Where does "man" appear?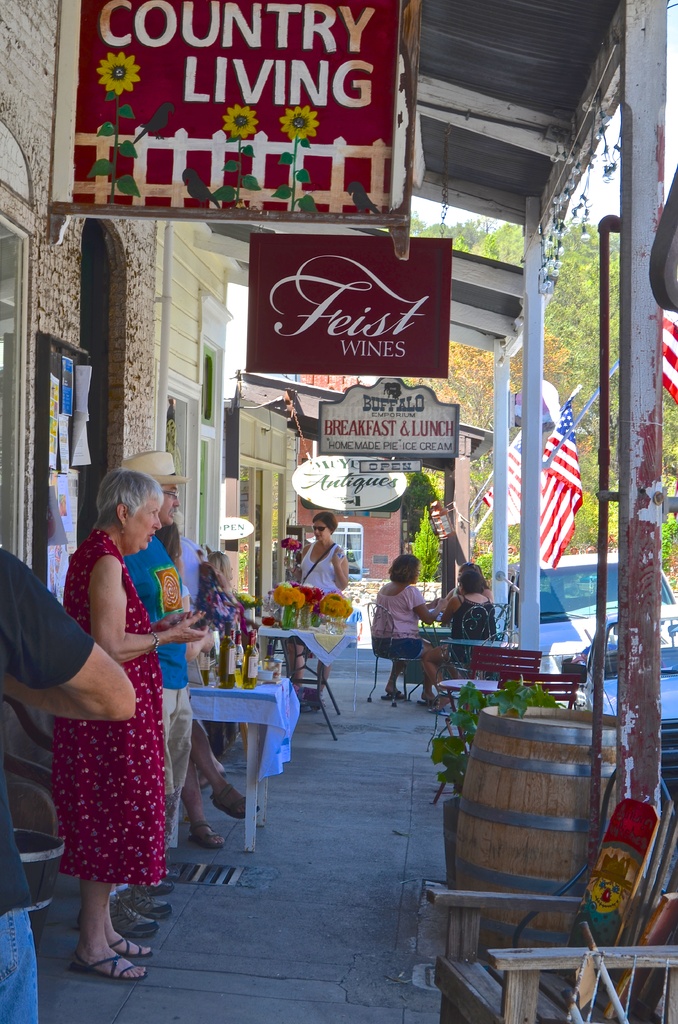
Appears at 0, 540, 138, 1023.
